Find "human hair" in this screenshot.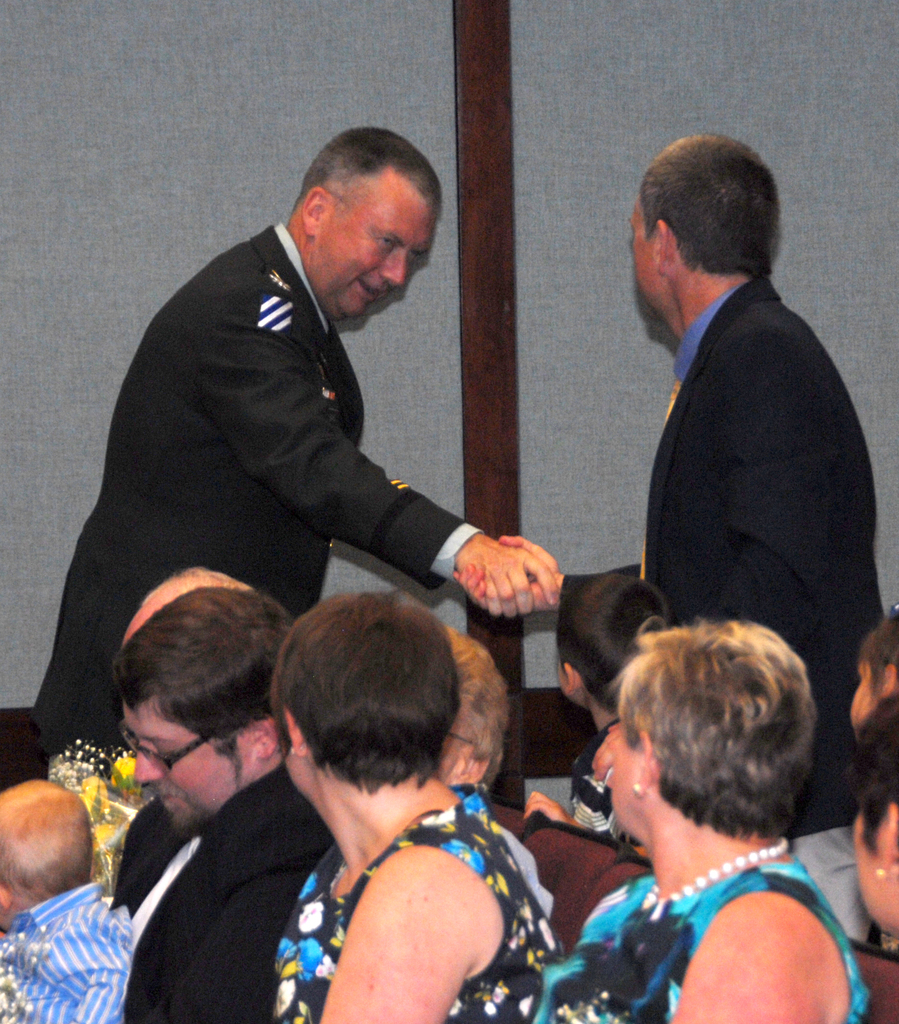
The bounding box for "human hair" is {"x1": 855, "y1": 613, "x2": 898, "y2": 707}.
